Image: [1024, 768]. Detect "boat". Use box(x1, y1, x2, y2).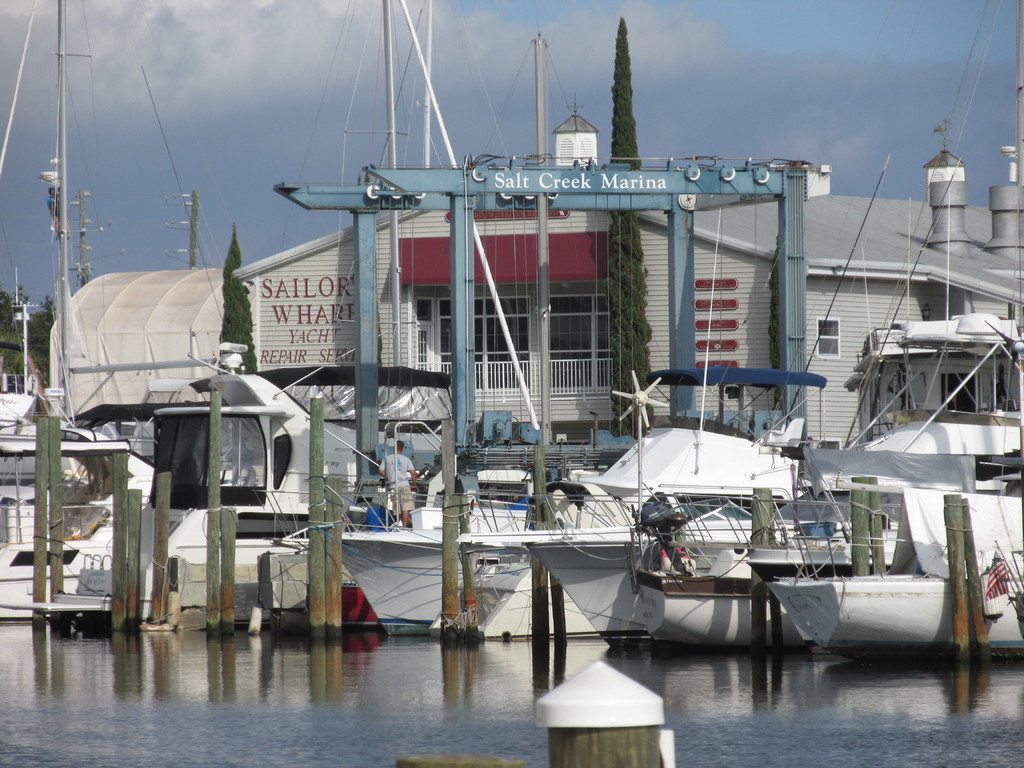
box(322, 346, 654, 630).
